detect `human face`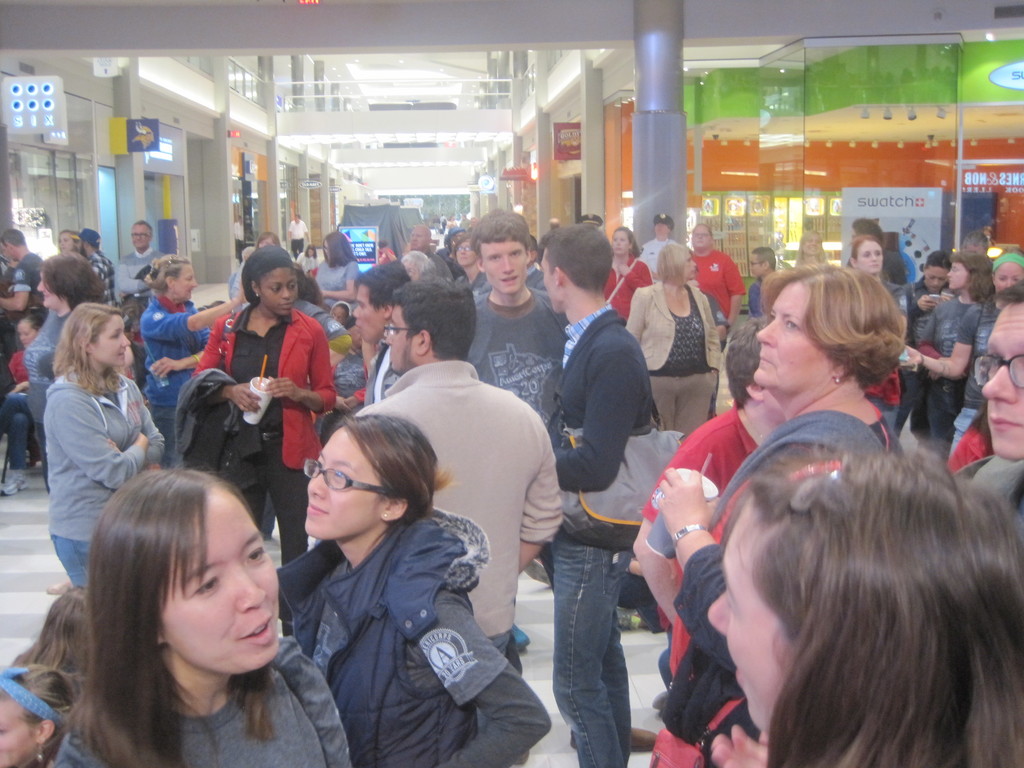
bbox=(94, 316, 129, 365)
